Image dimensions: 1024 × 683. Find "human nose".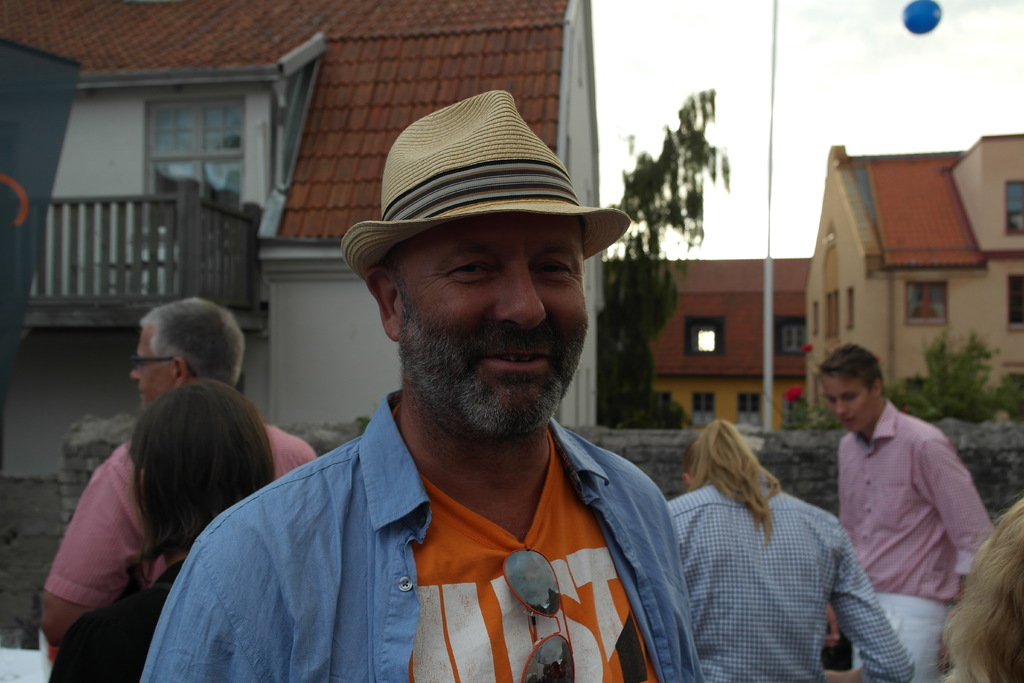
bbox=(836, 395, 849, 416).
